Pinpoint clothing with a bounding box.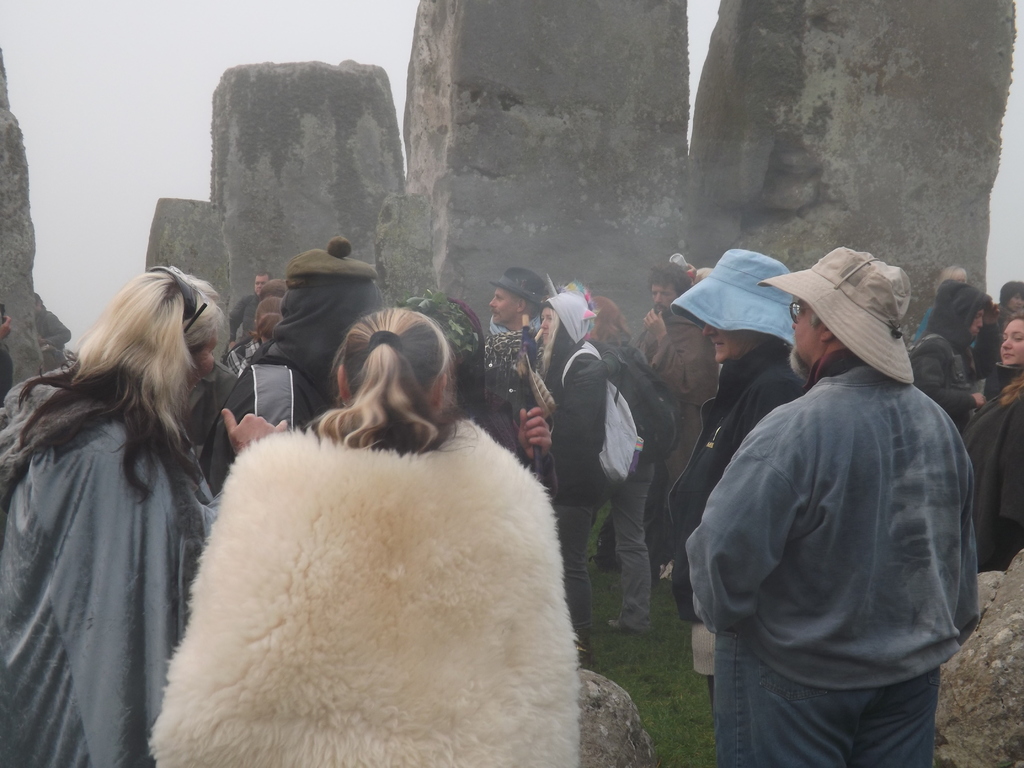
box(600, 337, 671, 630).
